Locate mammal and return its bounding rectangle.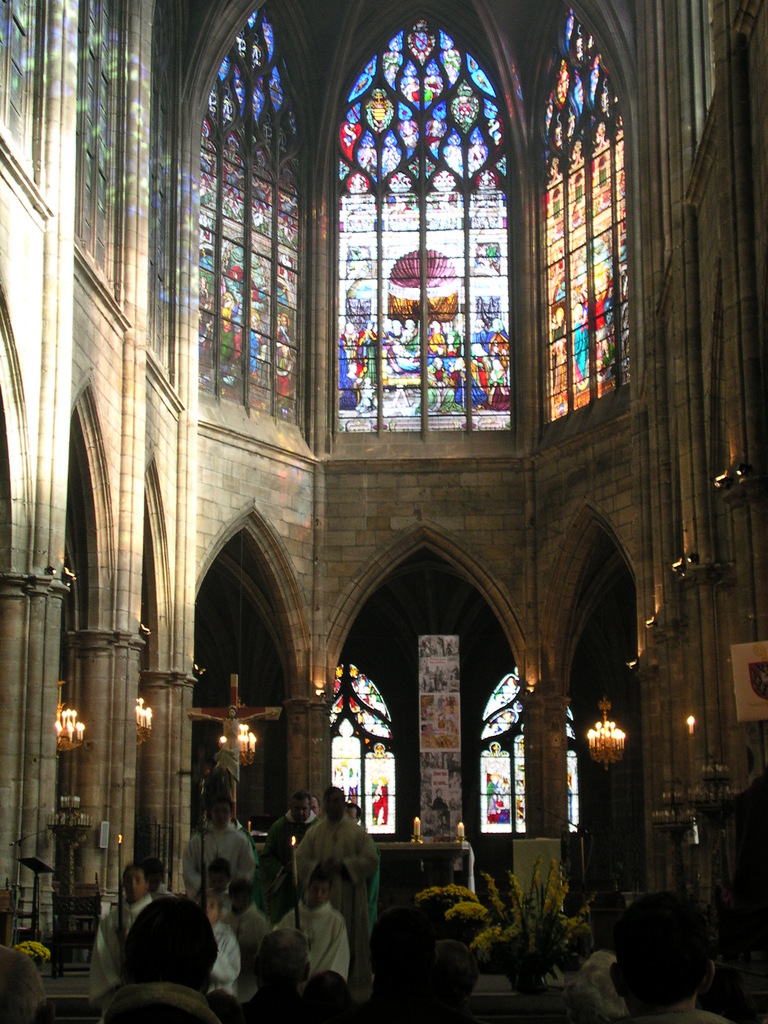
[left=267, top=790, right=324, bottom=893].
